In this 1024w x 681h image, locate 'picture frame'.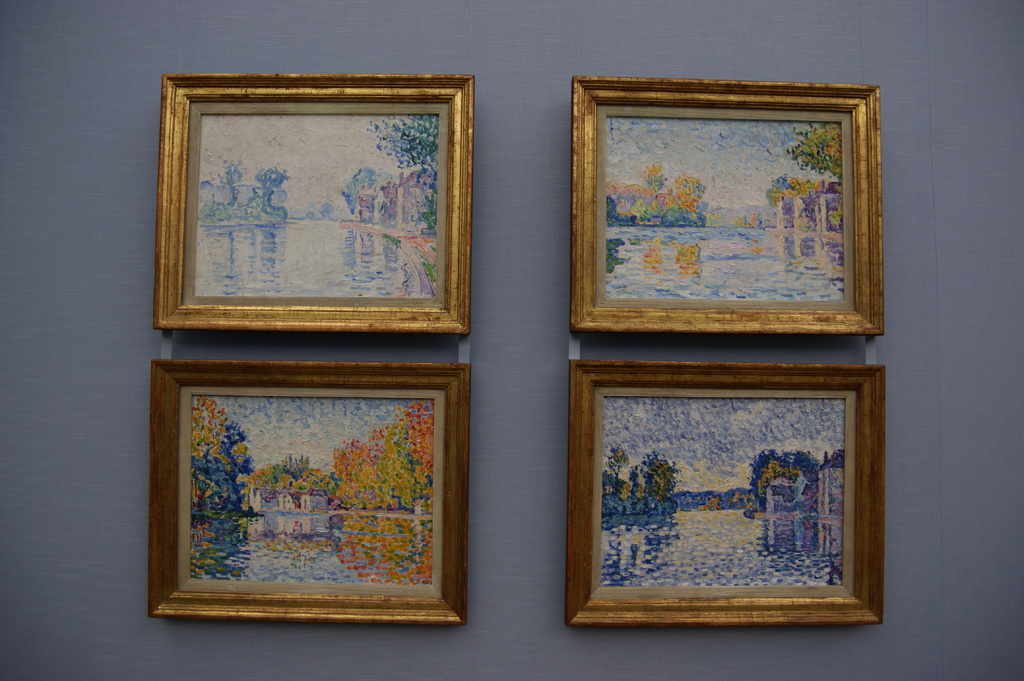
Bounding box: 564, 361, 884, 627.
